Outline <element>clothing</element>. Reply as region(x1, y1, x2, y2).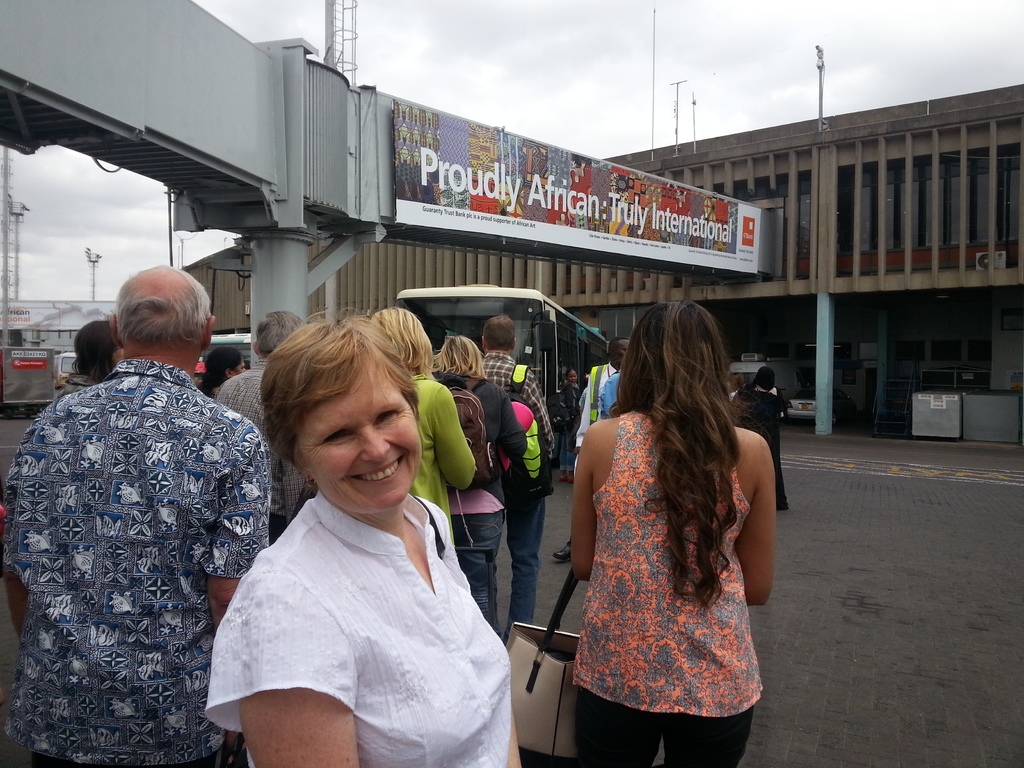
region(552, 362, 781, 733).
